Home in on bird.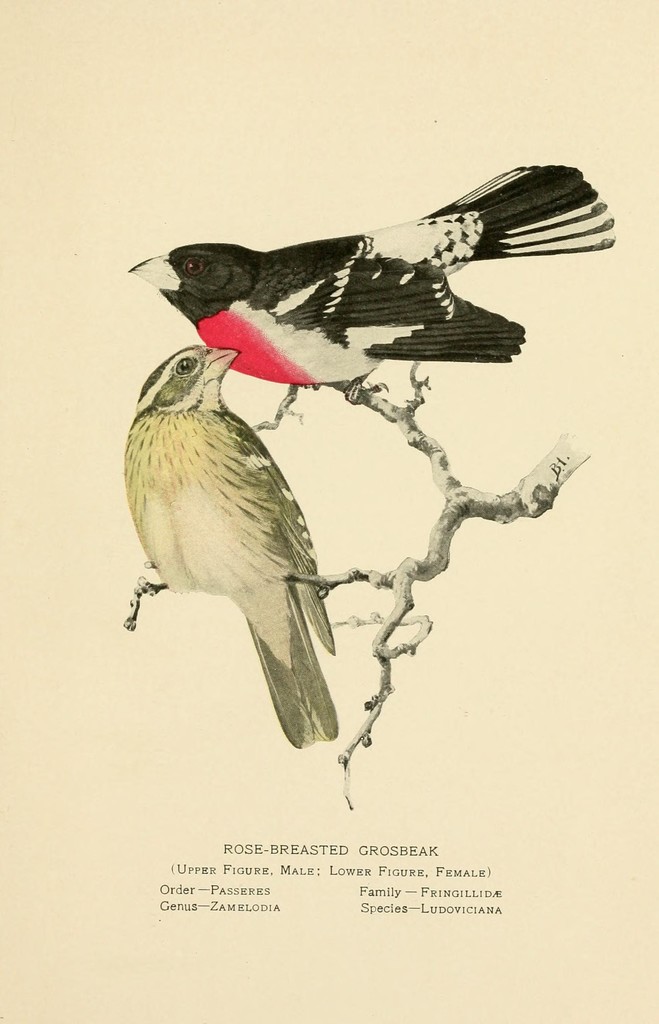
Homed in at box(129, 344, 362, 751).
